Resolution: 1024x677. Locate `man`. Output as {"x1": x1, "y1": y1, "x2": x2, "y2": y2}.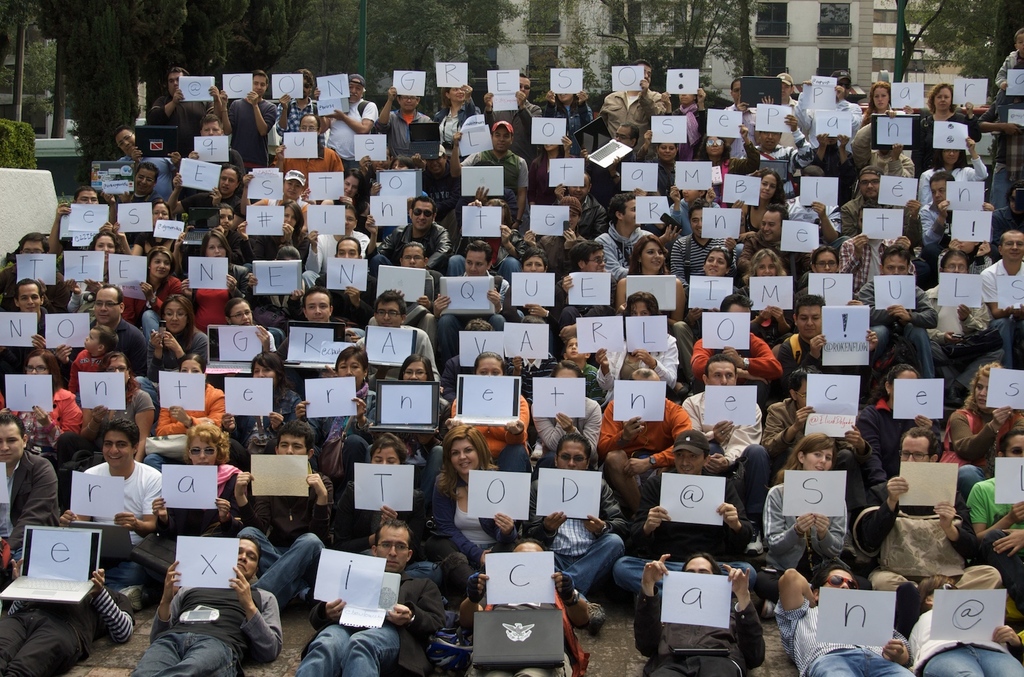
{"x1": 836, "y1": 205, "x2": 918, "y2": 290}.
